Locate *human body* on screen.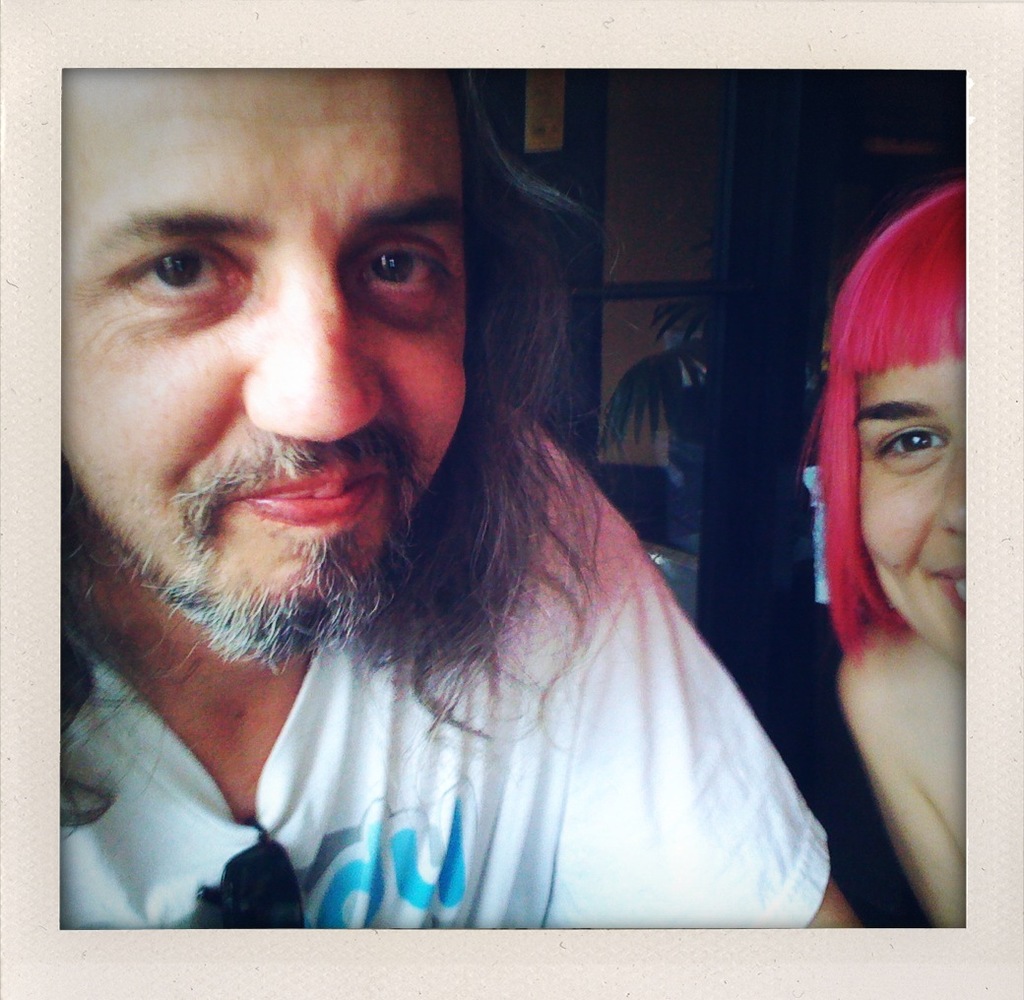
On screen at rect(807, 171, 991, 925).
